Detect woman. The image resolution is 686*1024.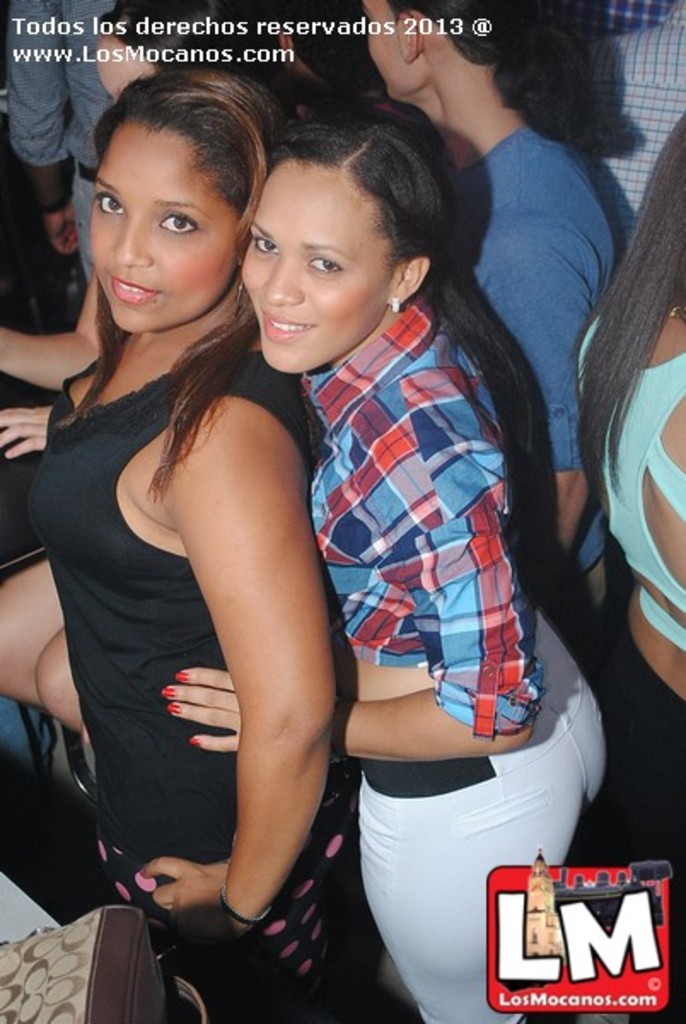
l=31, t=68, r=353, b=1022.
